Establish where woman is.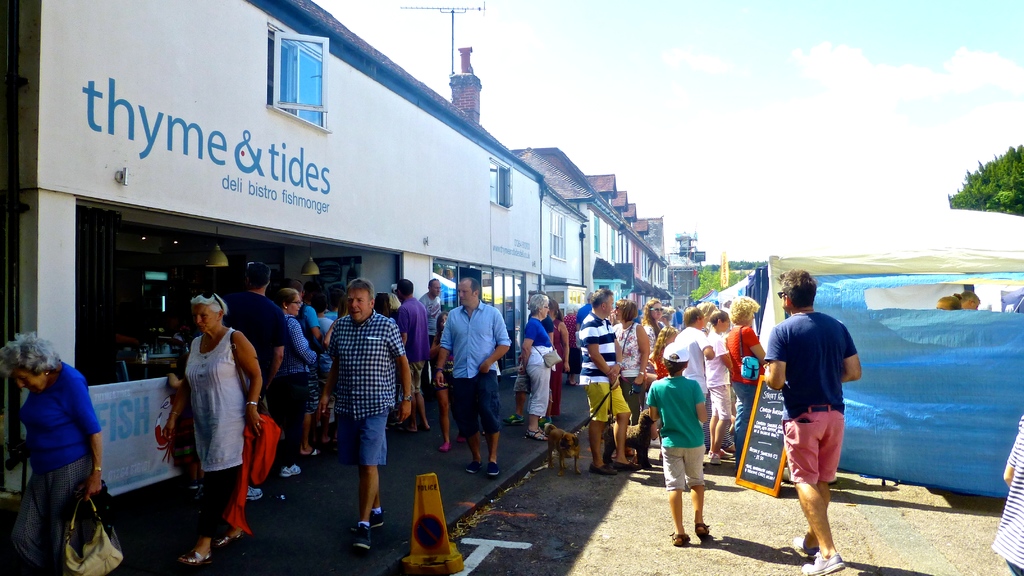
Established at x1=0 y1=329 x2=110 y2=575.
